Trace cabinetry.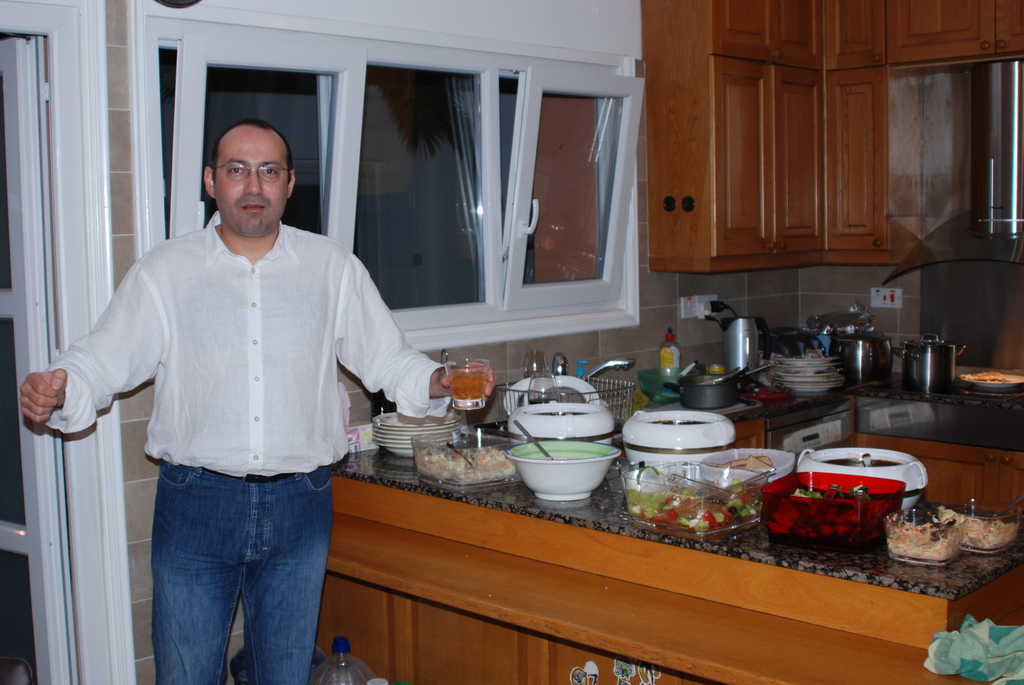
Traced to Rect(639, 0, 1023, 269).
